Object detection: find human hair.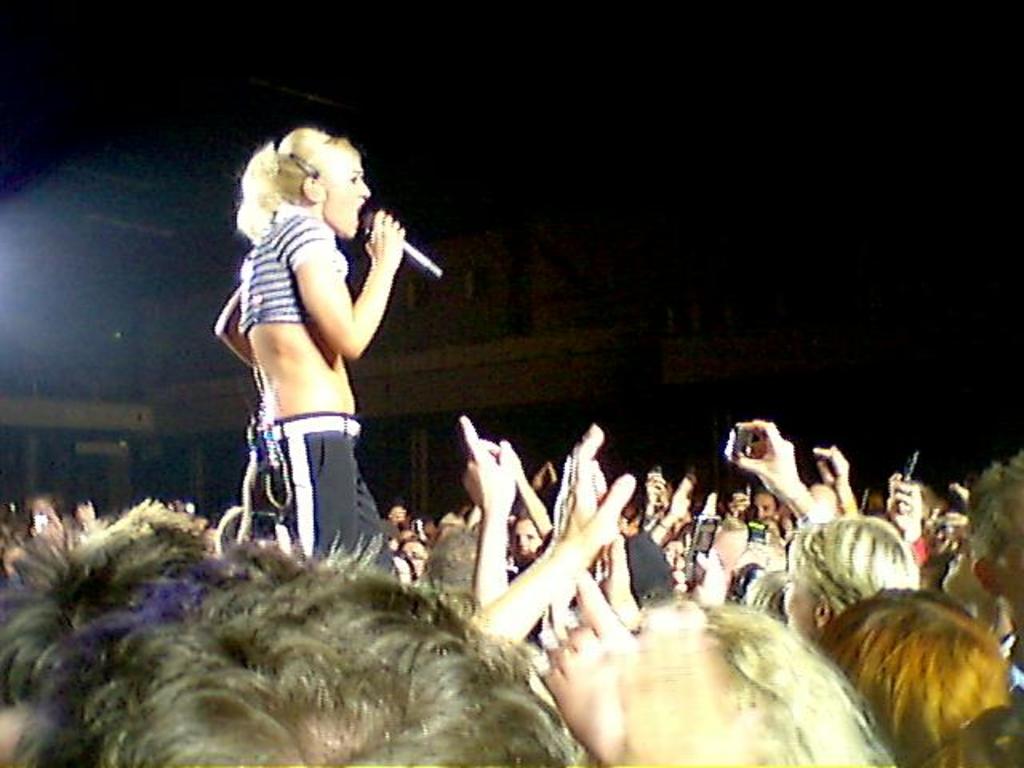
[left=230, top=123, right=365, bottom=274].
